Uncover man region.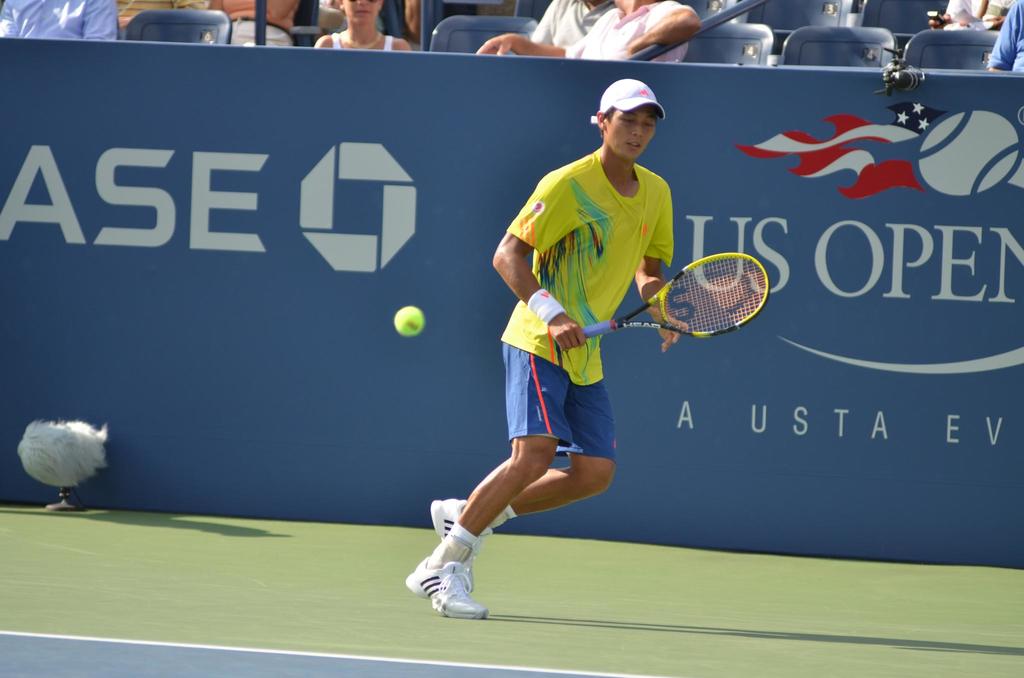
Uncovered: BBox(477, 0, 698, 65).
